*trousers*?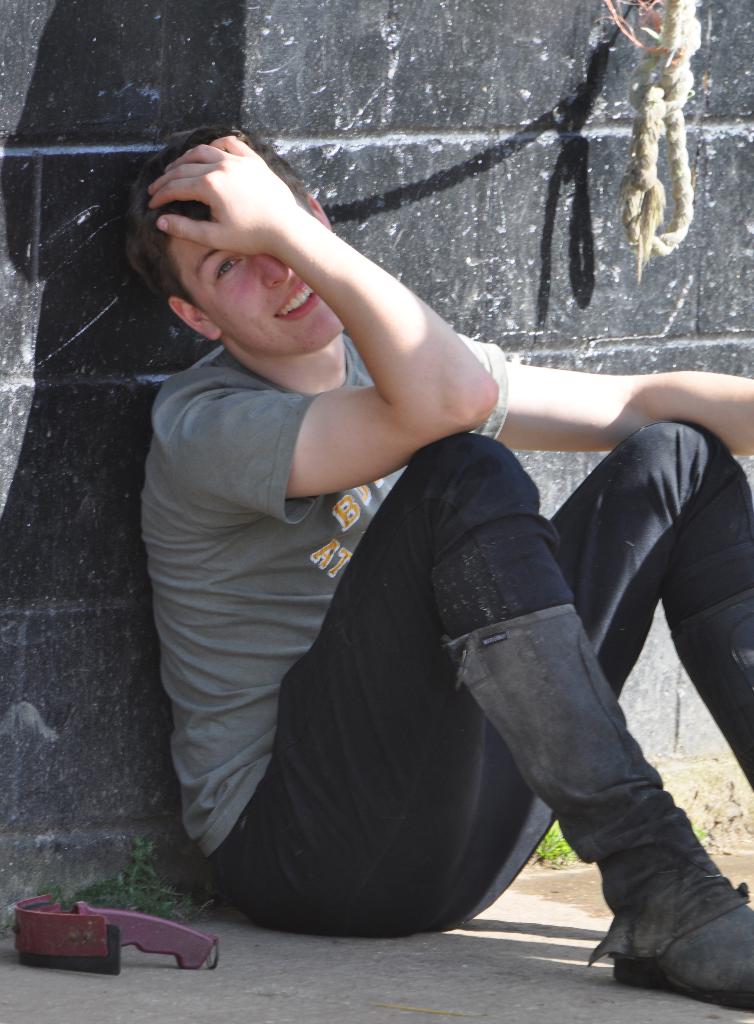
(x1=208, y1=420, x2=753, y2=935)
